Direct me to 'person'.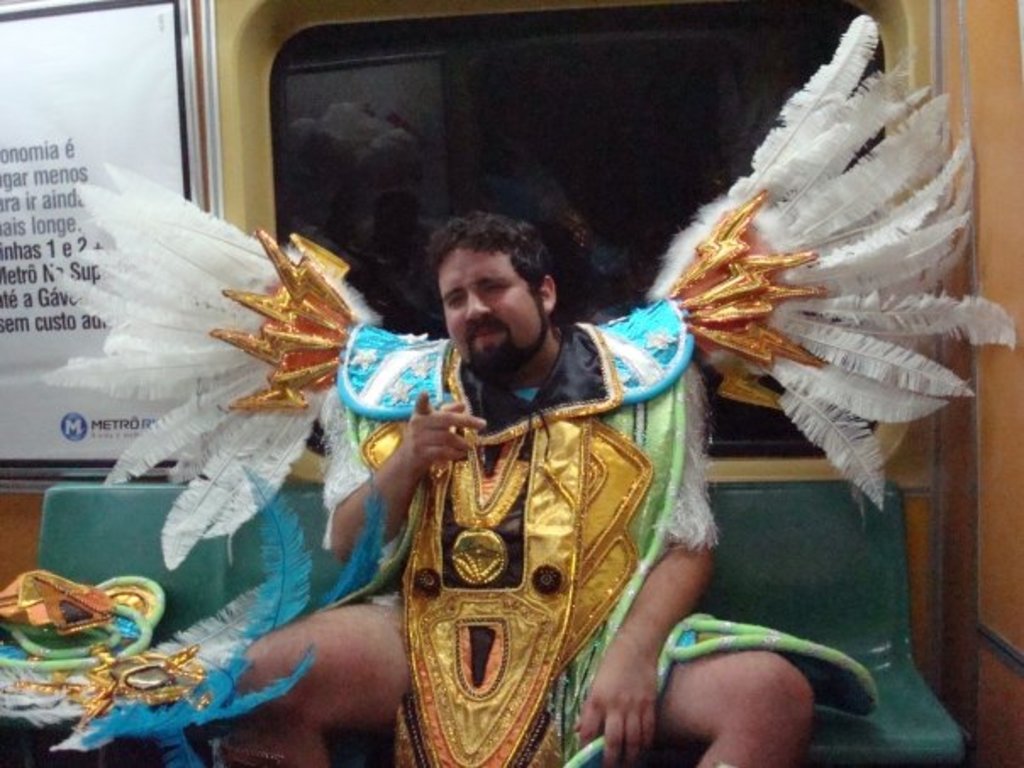
Direction: bbox(49, 127, 844, 761).
